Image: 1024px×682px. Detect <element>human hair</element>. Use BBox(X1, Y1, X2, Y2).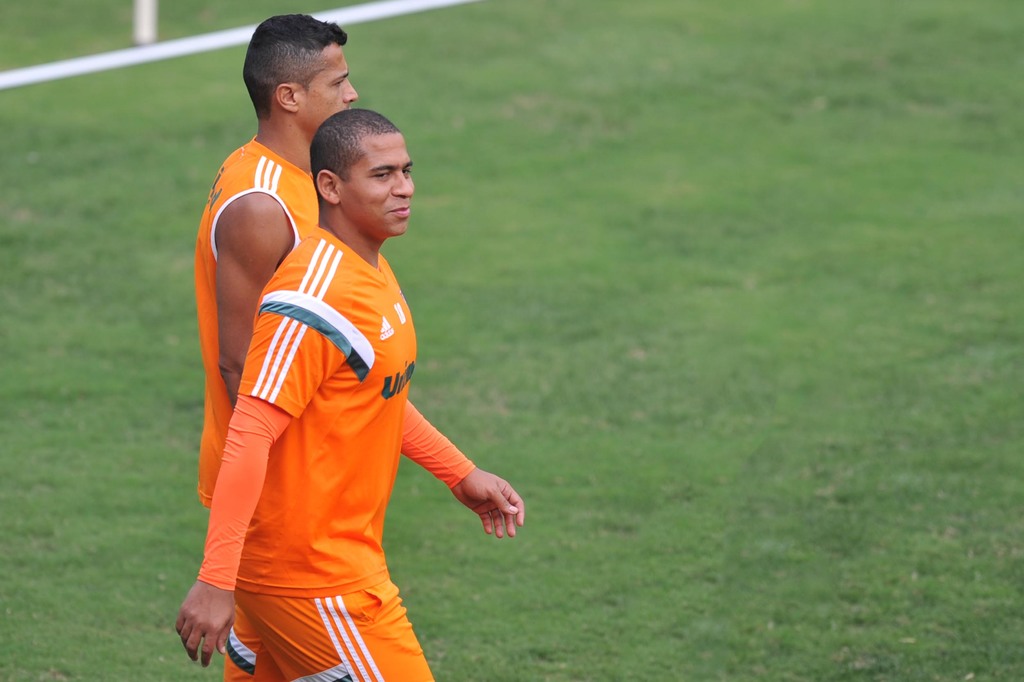
BBox(309, 108, 404, 180).
